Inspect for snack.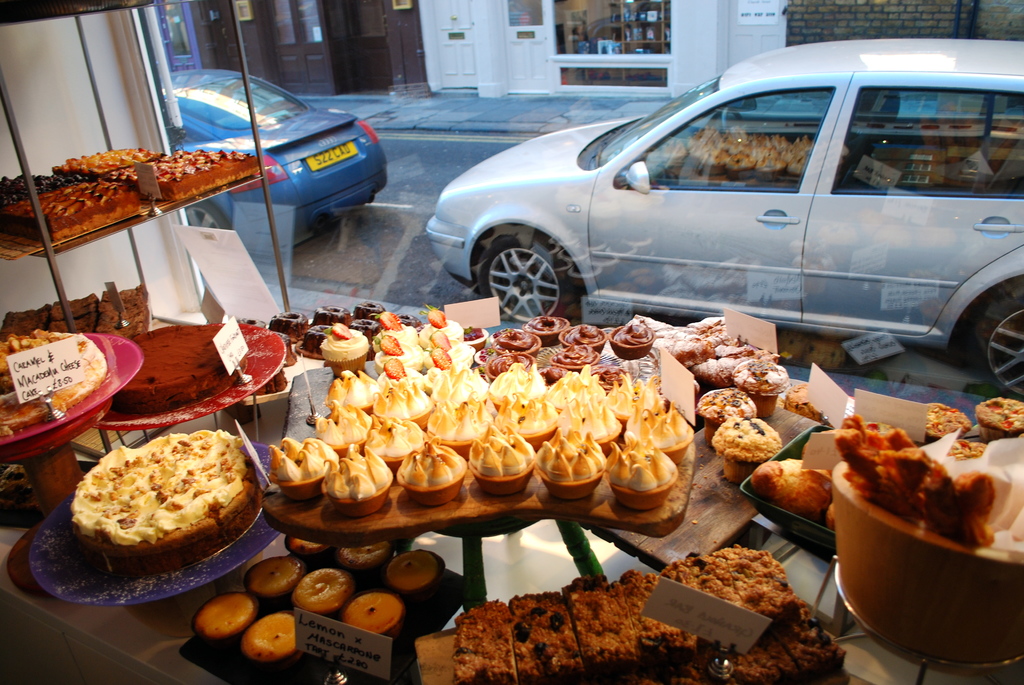
Inspection: <bbox>488, 370, 554, 407</bbox>.
